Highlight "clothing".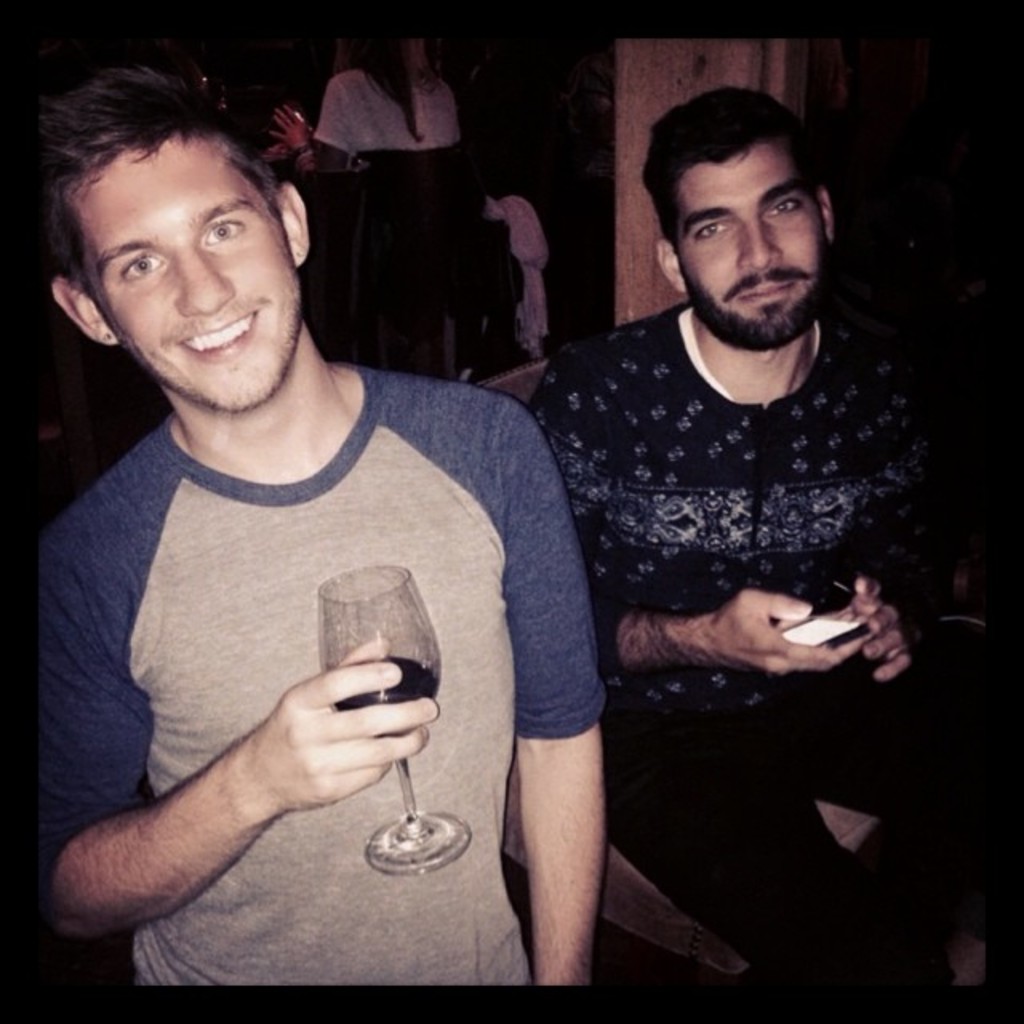
Highlighted region: <region>5, 310, 558, 984</region>.
